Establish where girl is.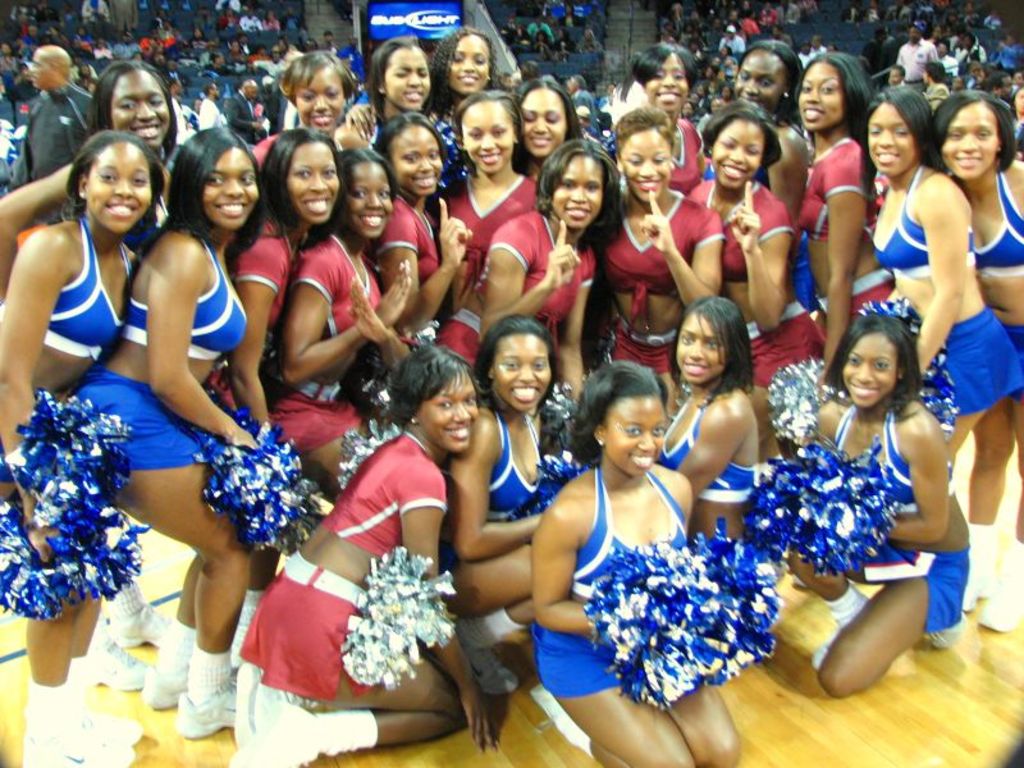
Established at rect(0, 134, 155, 767).
